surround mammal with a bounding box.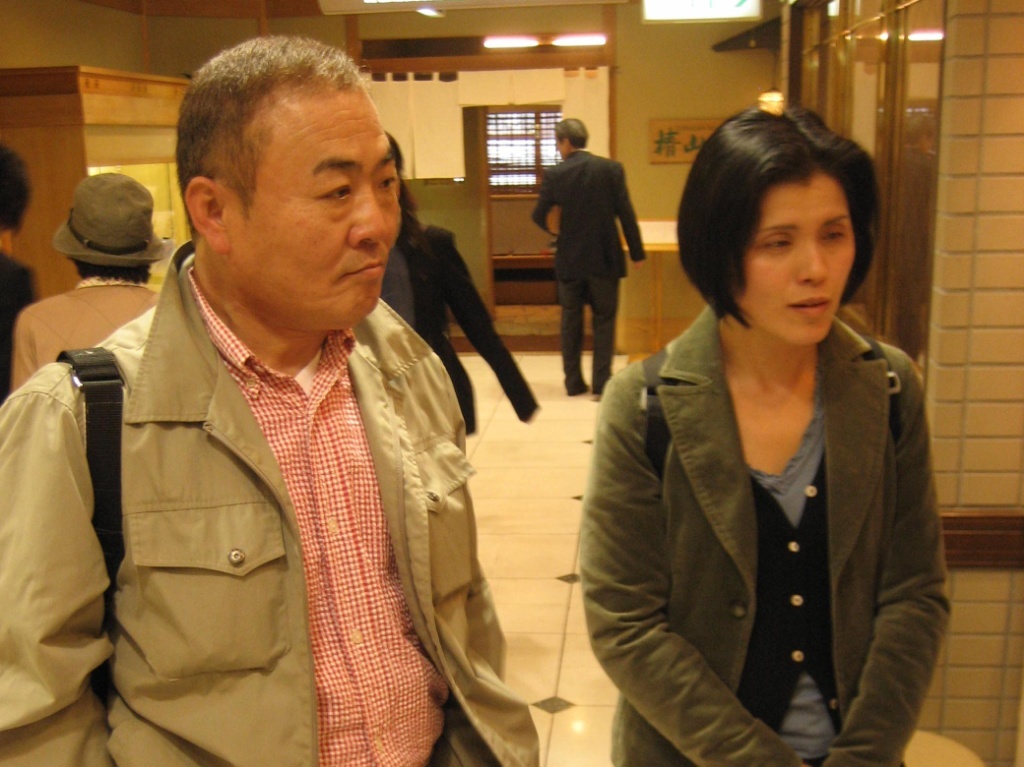
region(380, 127, 542, 435).
